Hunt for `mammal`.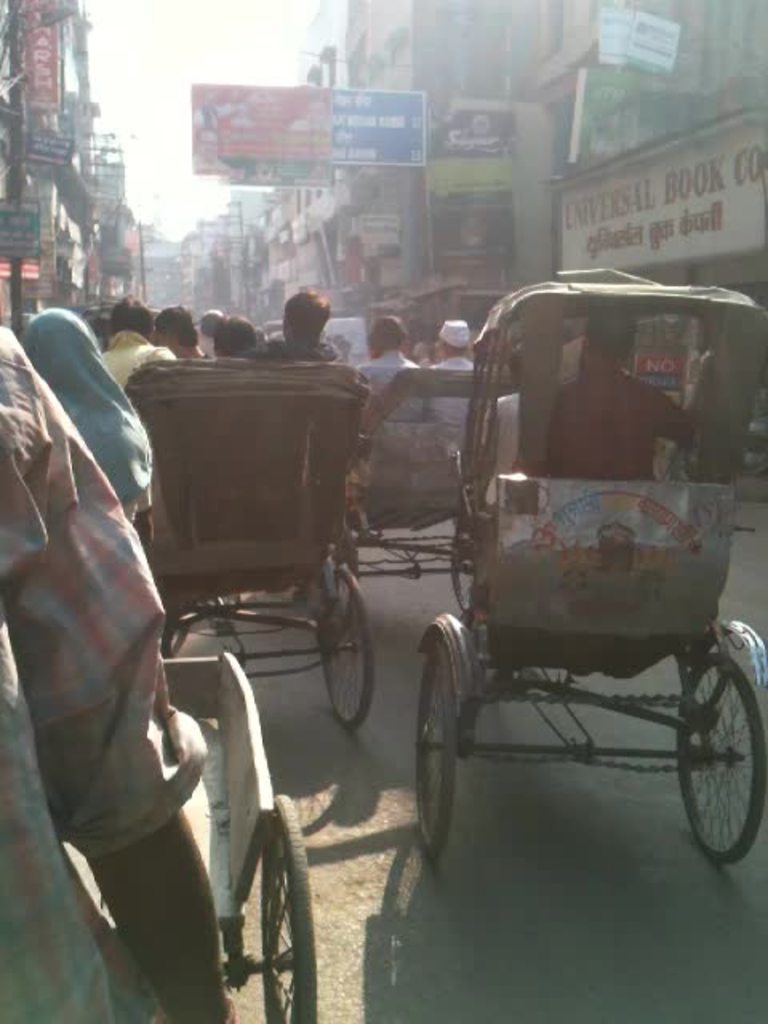
Hunted down at locate(429, 318, 474, 416).
